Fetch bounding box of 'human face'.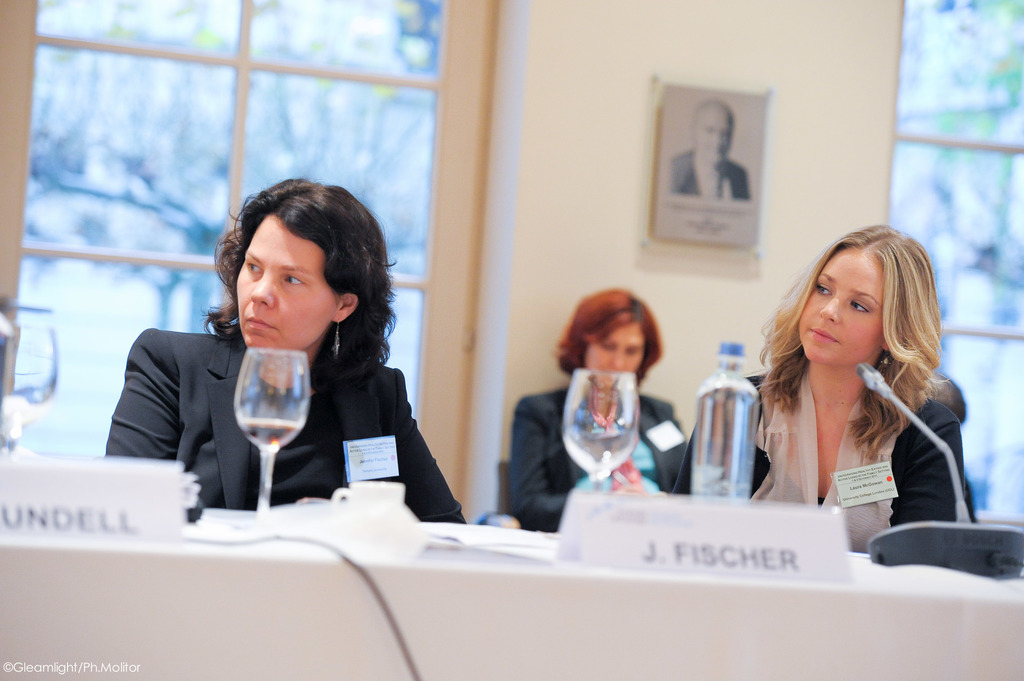
Bbox: locate(232, 212, 337, 347).
